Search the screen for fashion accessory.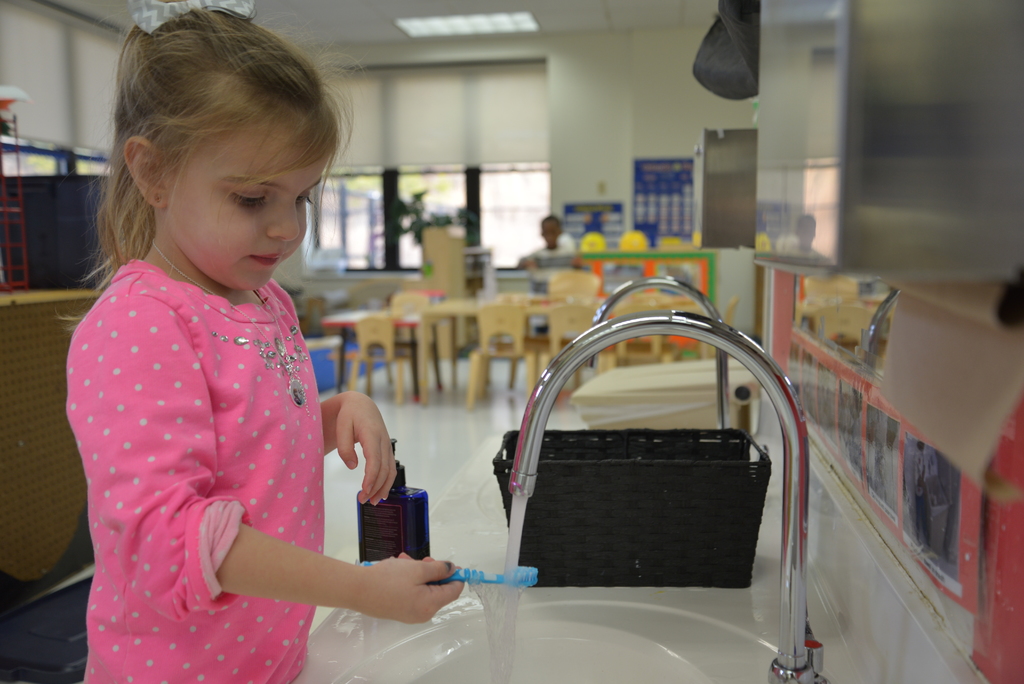
Found at 124:0:257:35.
